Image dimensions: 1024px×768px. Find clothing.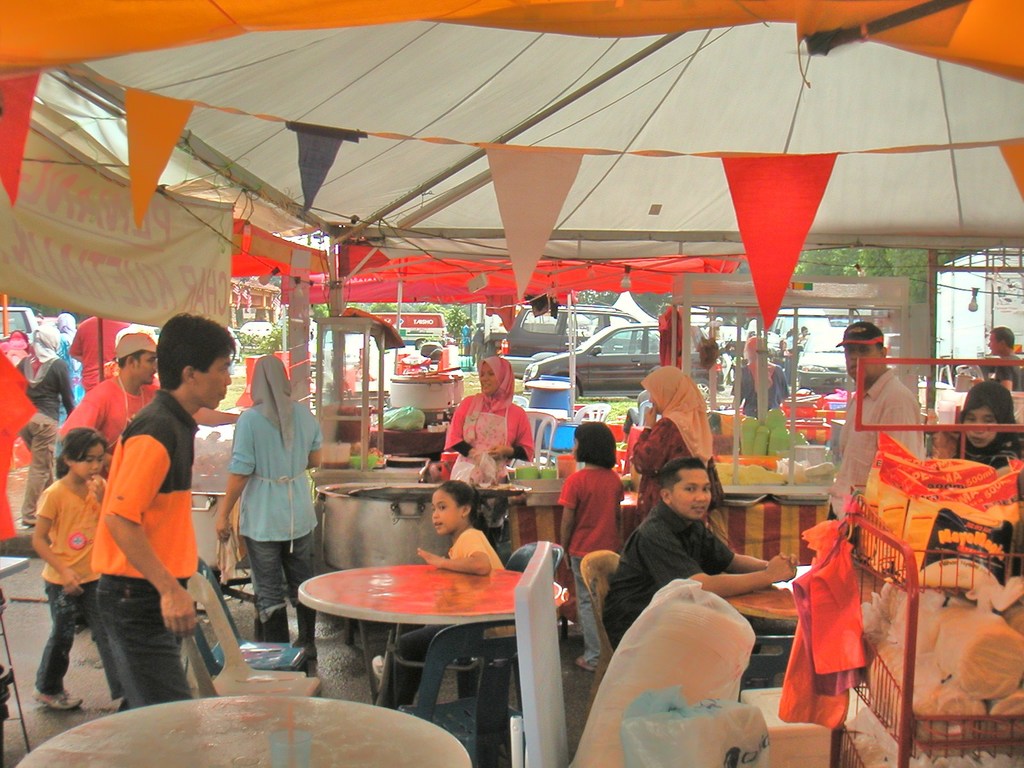
box(440, 352, 536, 474).
